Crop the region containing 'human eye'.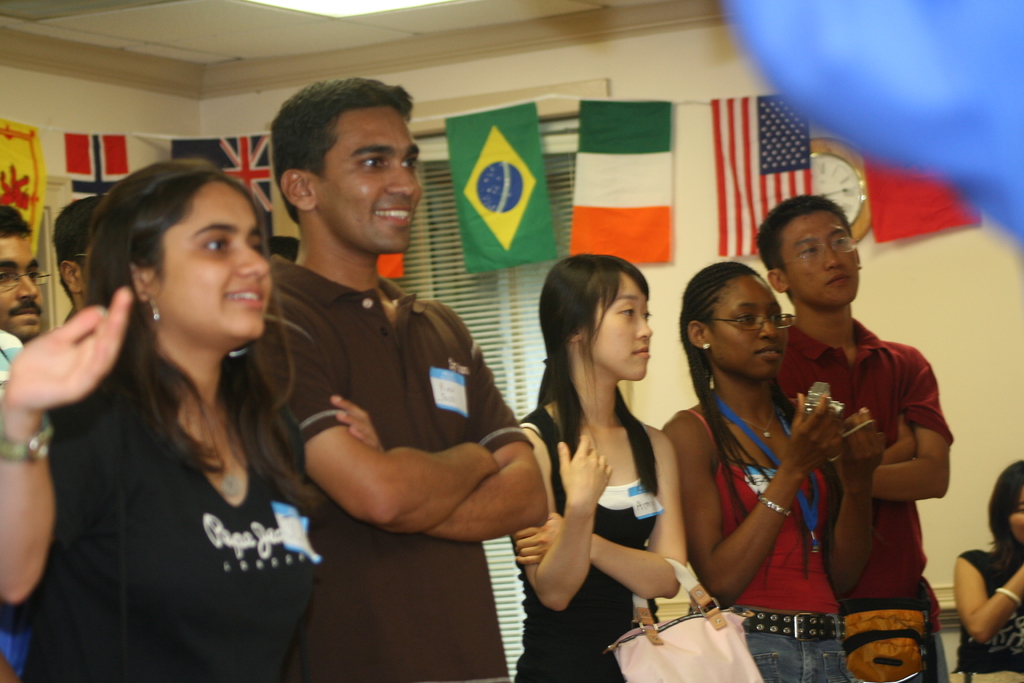
Crop region: region(614, 300, 636, 320).
